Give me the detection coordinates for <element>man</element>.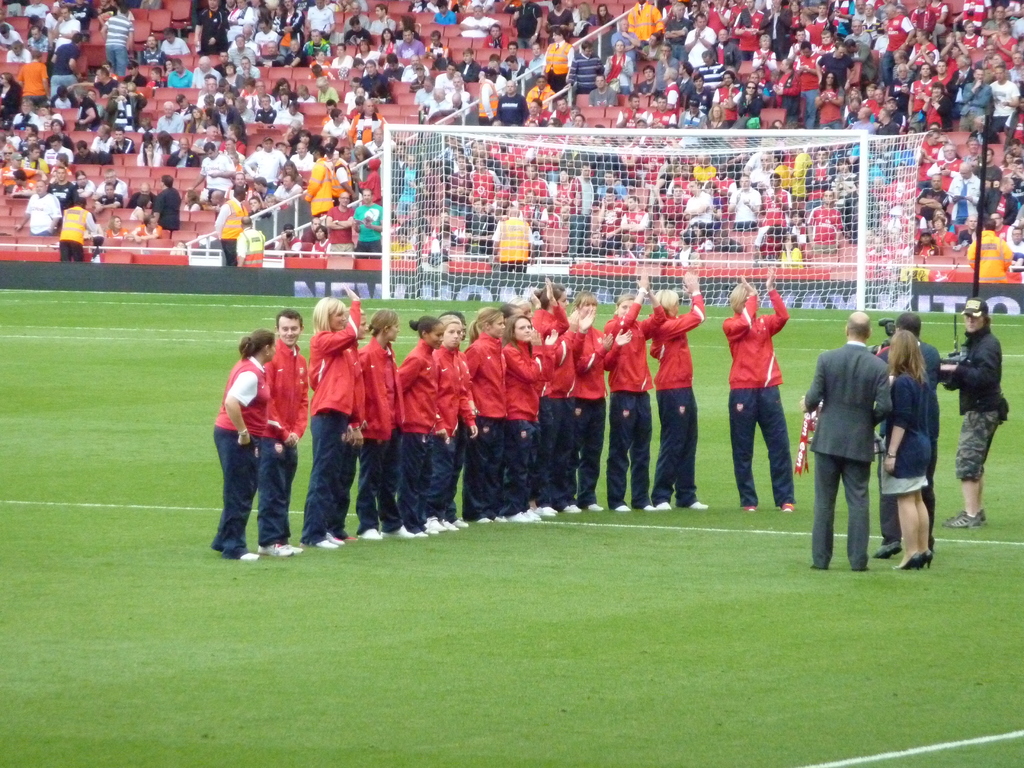
select_region(436, 62, 464, 92).
